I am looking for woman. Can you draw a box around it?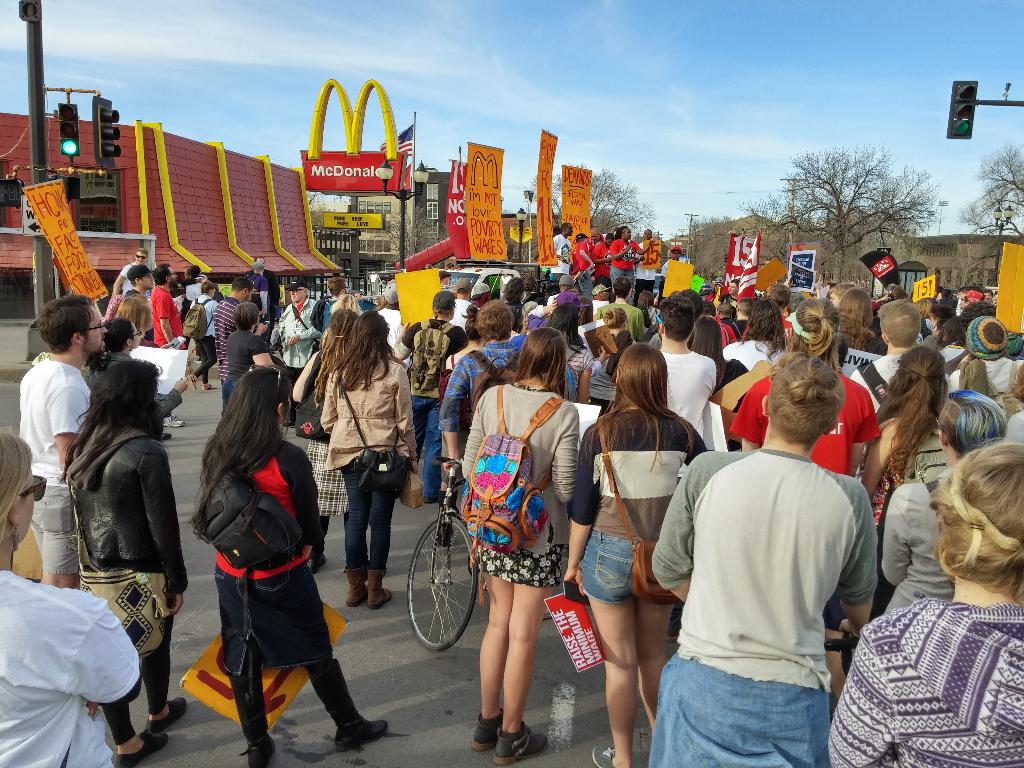
Sure, the bounding box is 61, 356, 188, 767.
